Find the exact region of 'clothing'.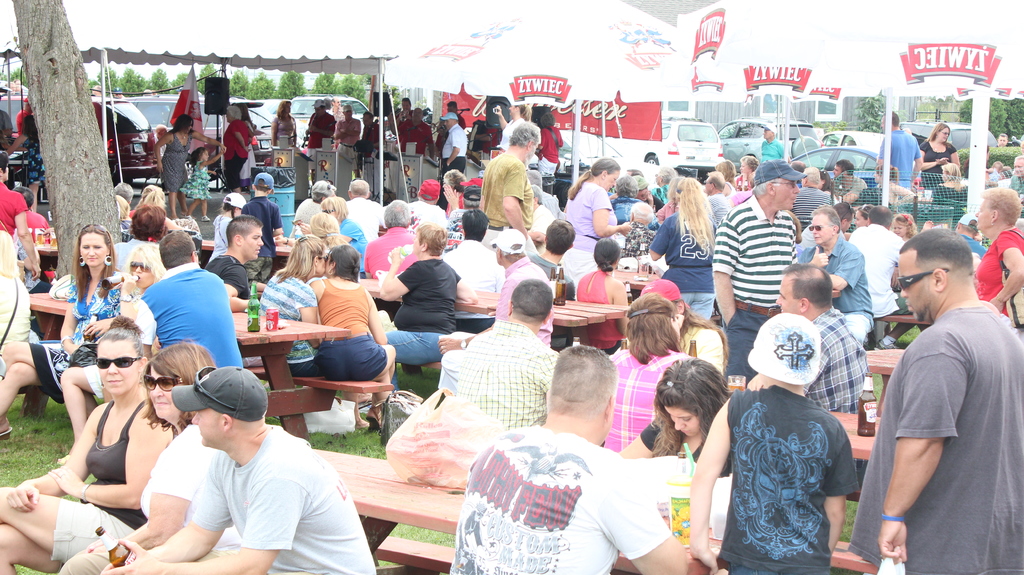
Exact region: bbox(565, 181, 614, 284).
